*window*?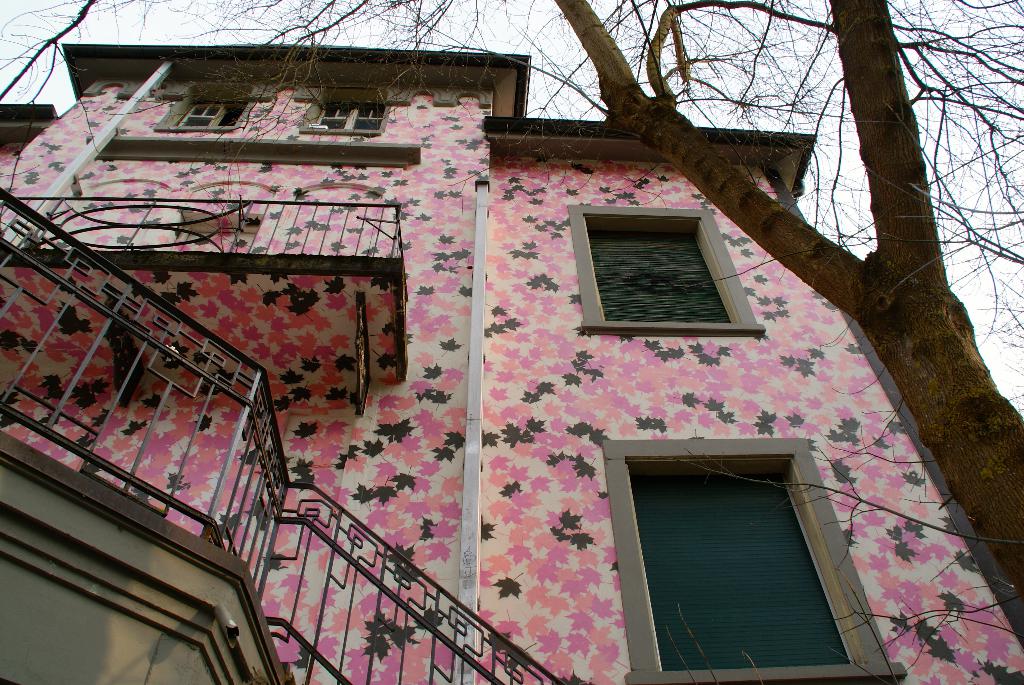
box(572, 193, 758, 346)
